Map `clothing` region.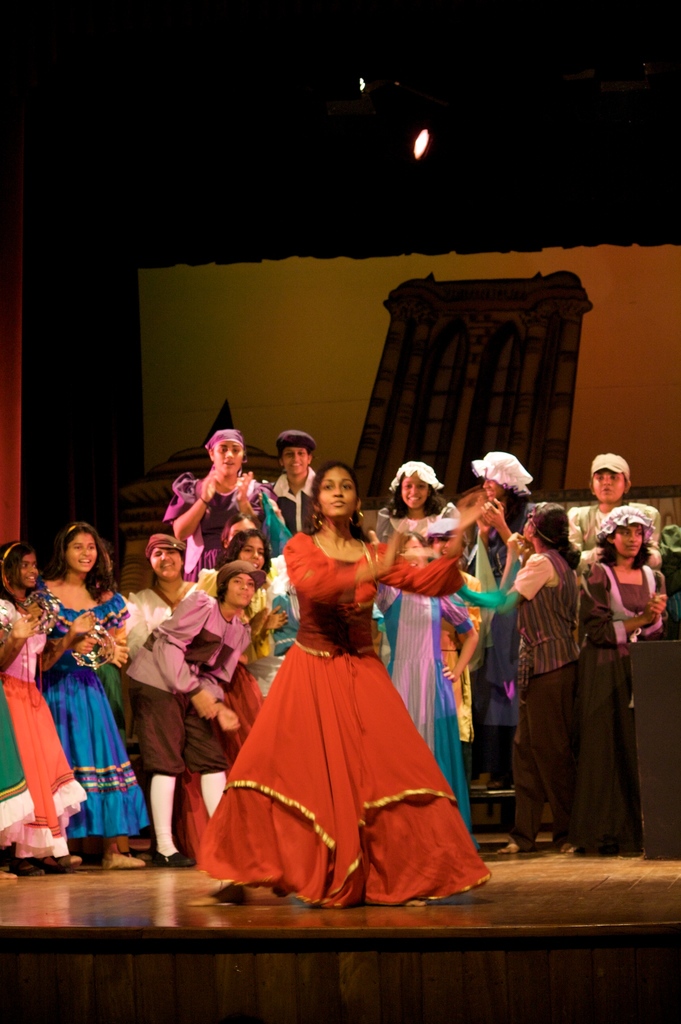
Mapped to <region>565, 497, 659, 557</region>.
